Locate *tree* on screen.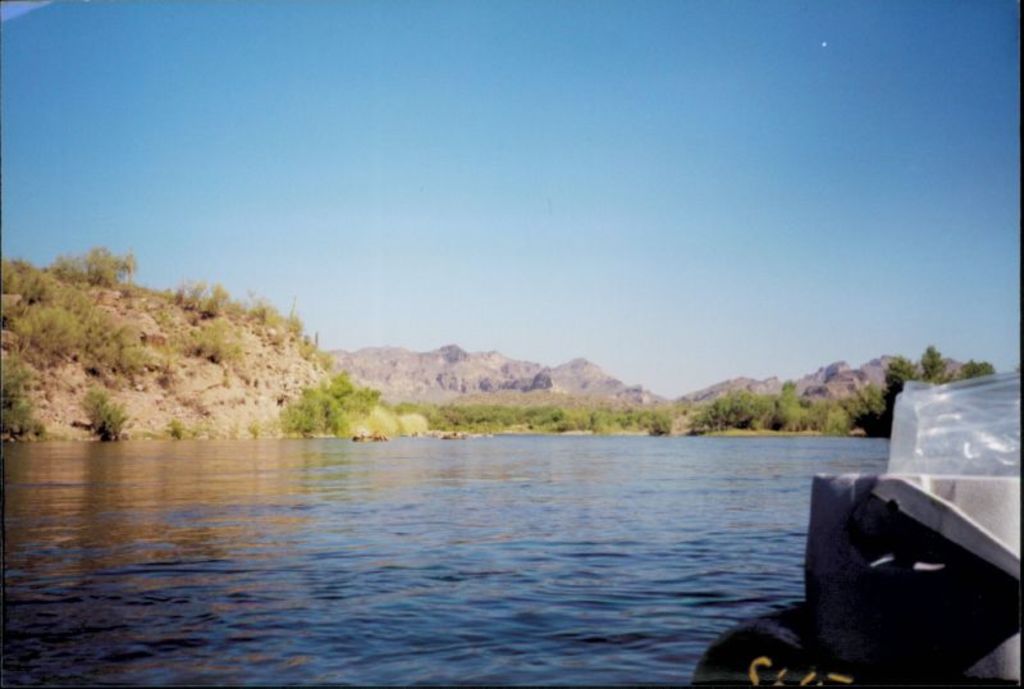
On screen at 957/357/995/377.
